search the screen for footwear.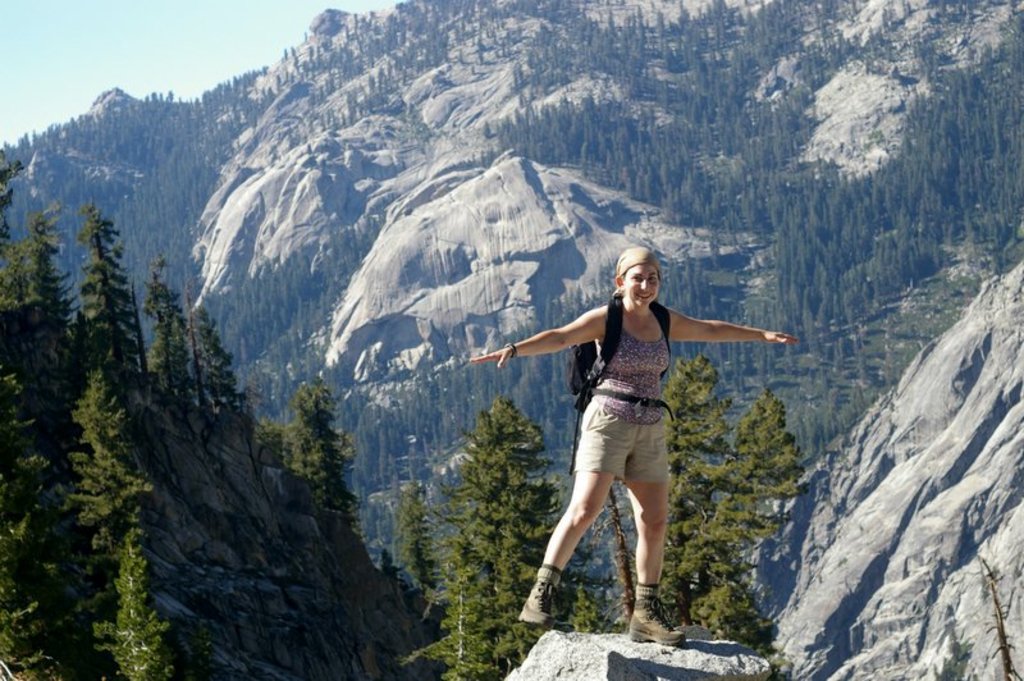
Found at select_region(515, 580, 557, 631).
